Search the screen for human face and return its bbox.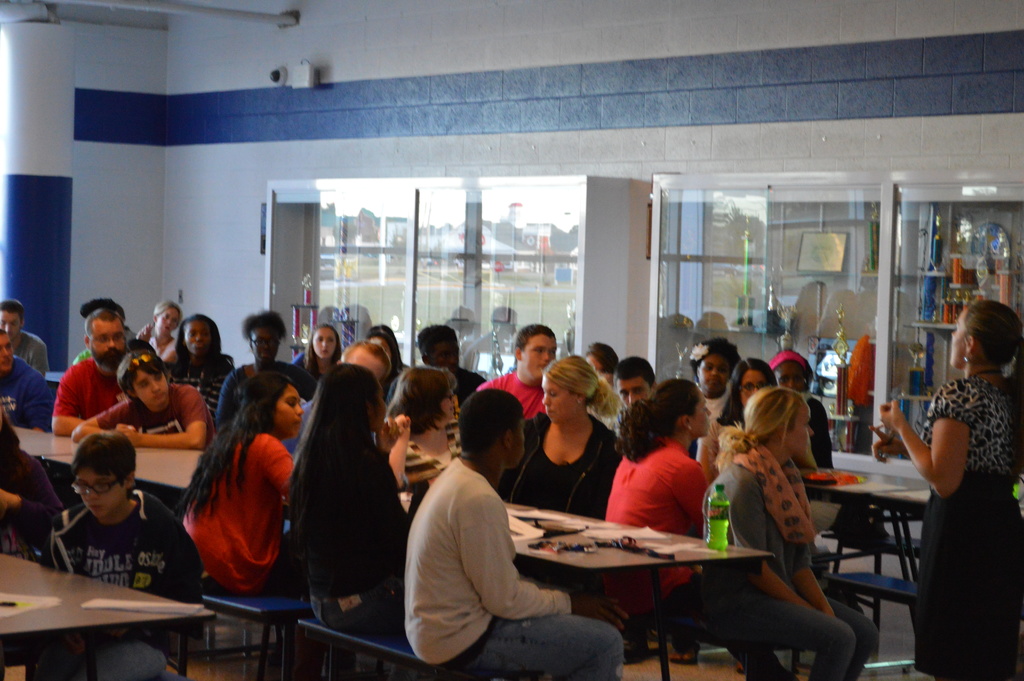
Found: (x1=67, y1=466, x2=118, y2=519).
